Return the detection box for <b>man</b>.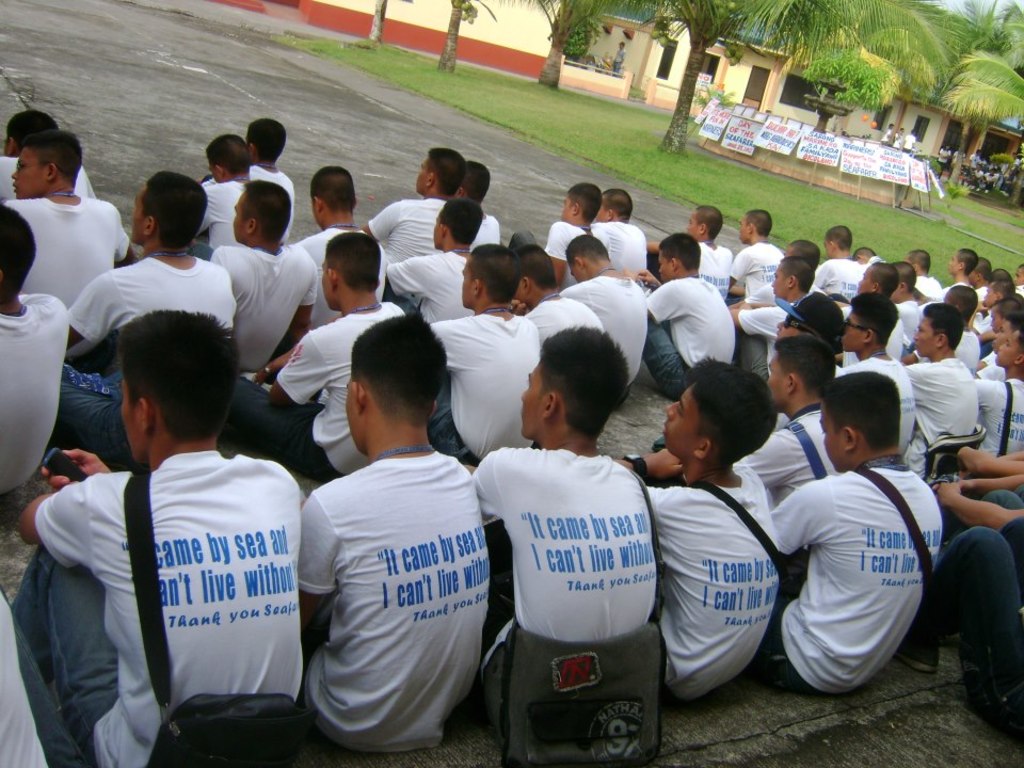
bbox(834, 297, 913, 457).
